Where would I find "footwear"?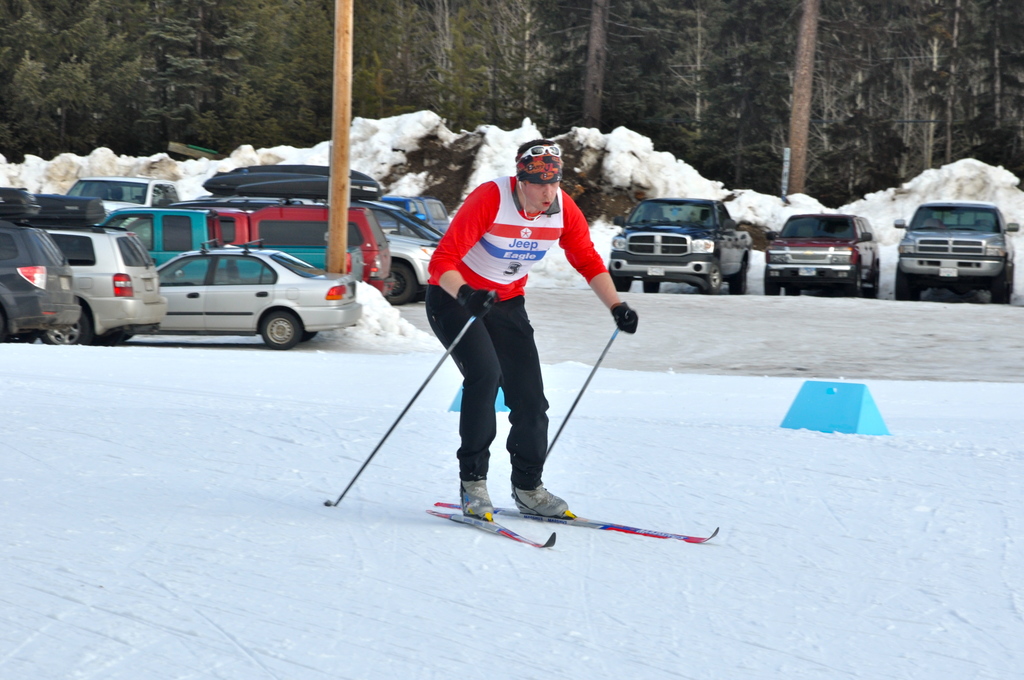
At 461:476:493:520.
